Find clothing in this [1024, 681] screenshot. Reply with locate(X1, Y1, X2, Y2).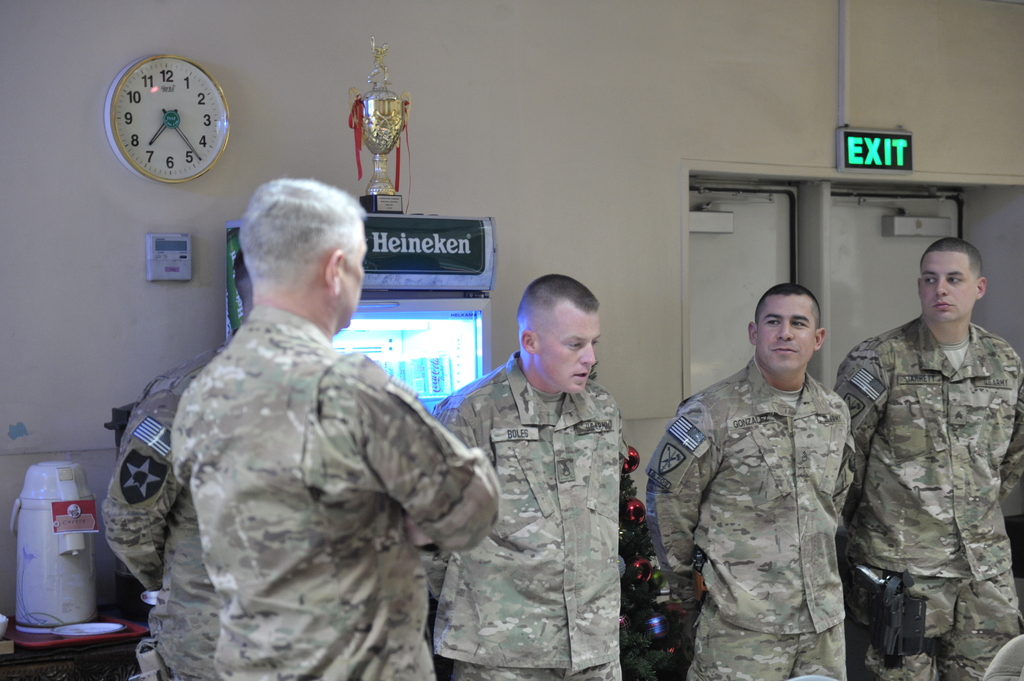
locate(657, 309, 888, 668).
